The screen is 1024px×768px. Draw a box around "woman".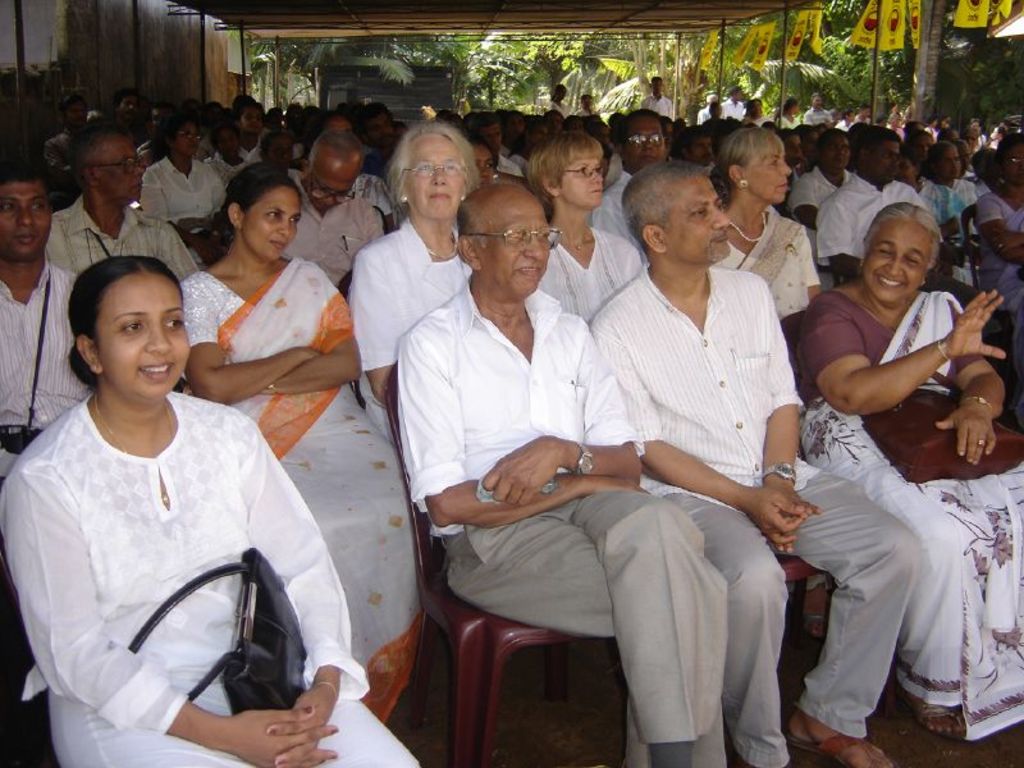
[466,124,498,193].
